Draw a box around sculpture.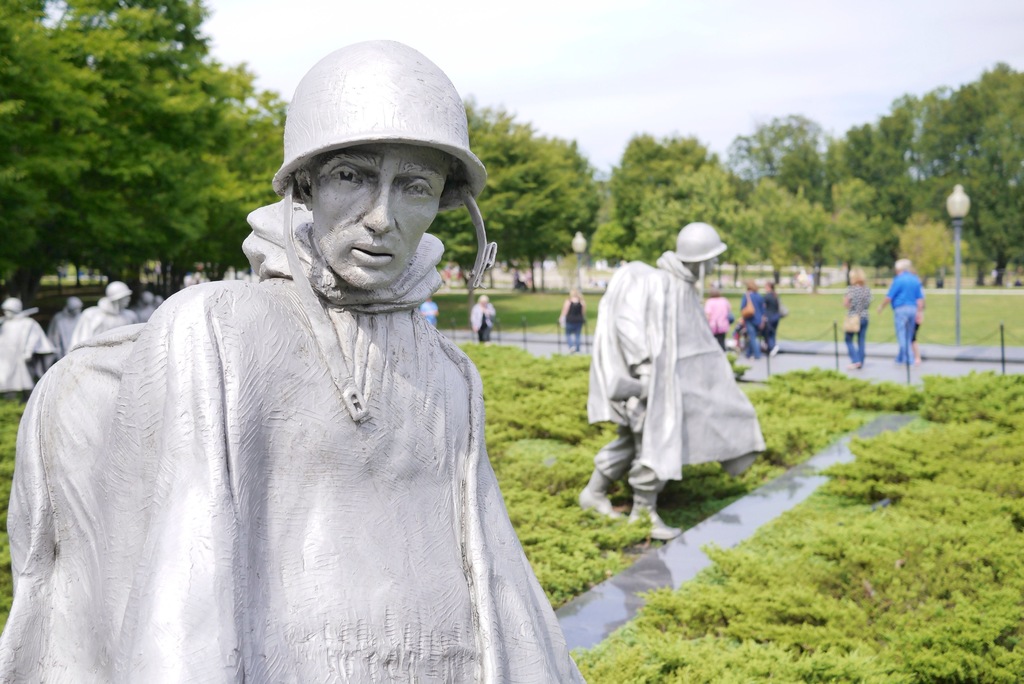
locate(66, 281, 140, 352).
